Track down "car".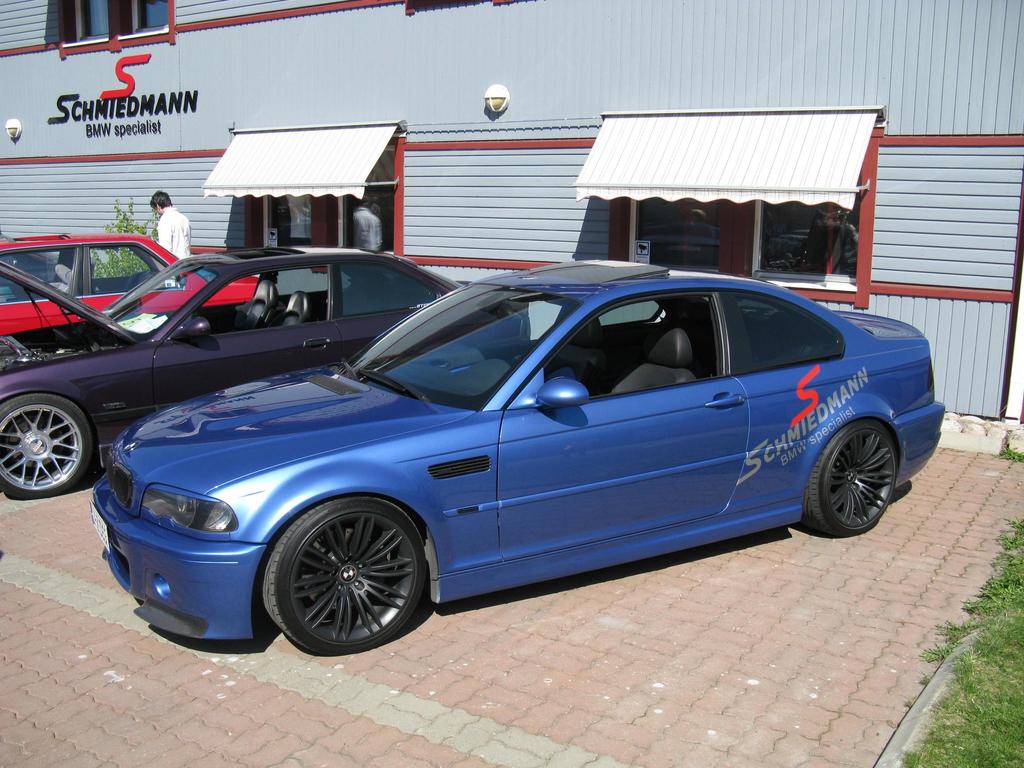
Tracked to left=84, top=259, right=945, bottom=663.
